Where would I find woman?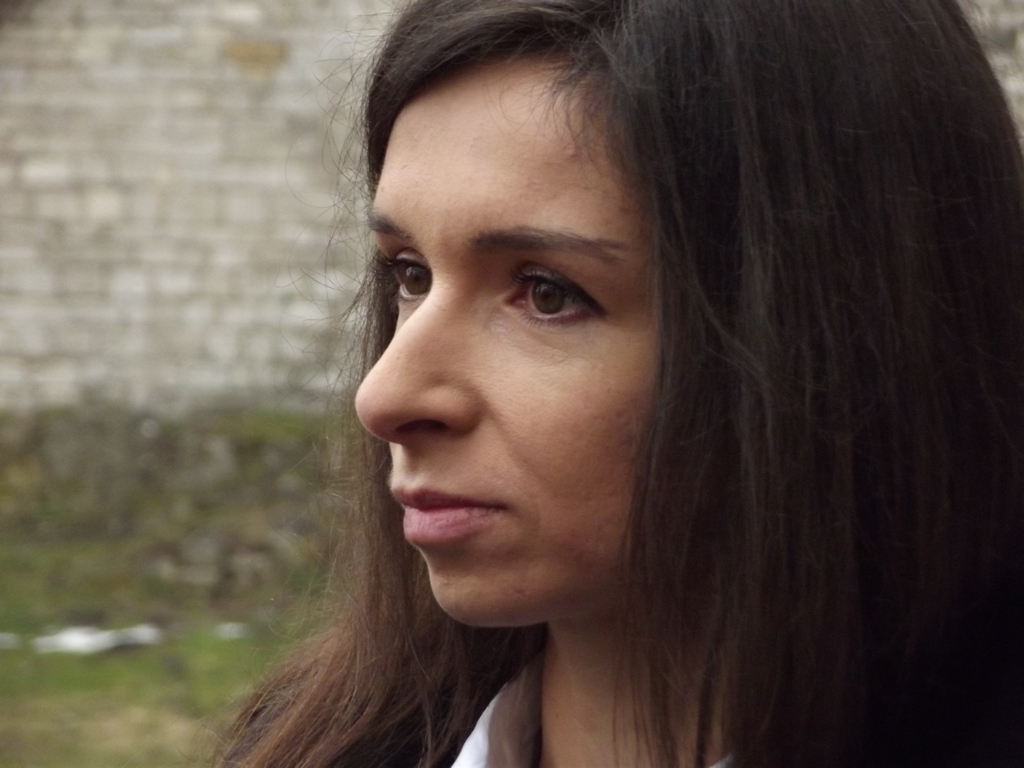
At <region>206, 32, 948, 757</region>.
